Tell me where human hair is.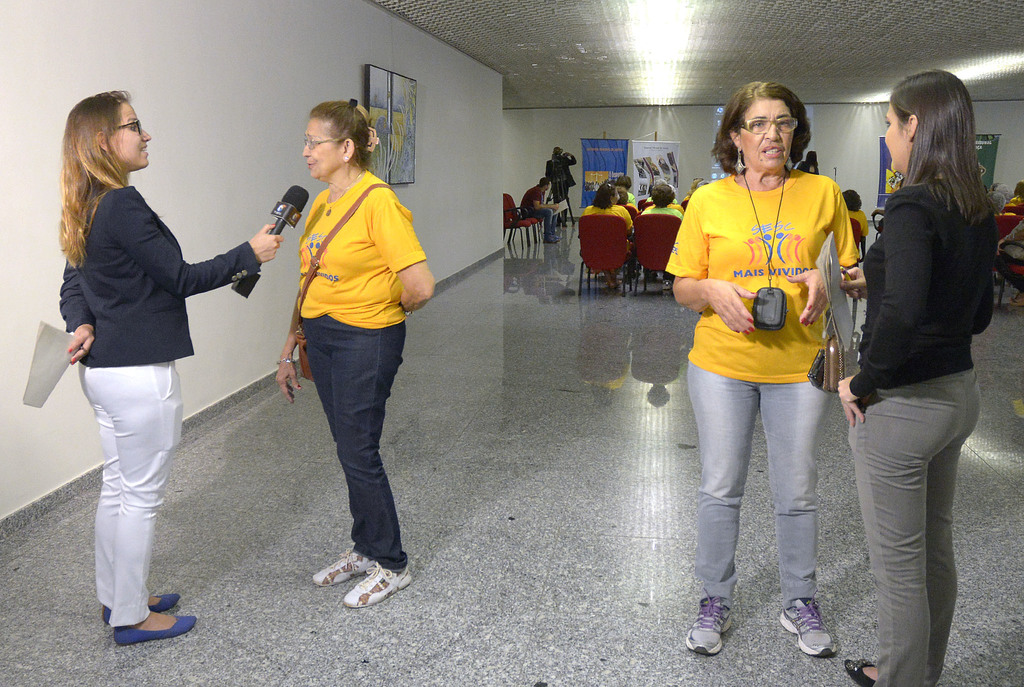
human hair is at locate(312, 97, 377, 169).
